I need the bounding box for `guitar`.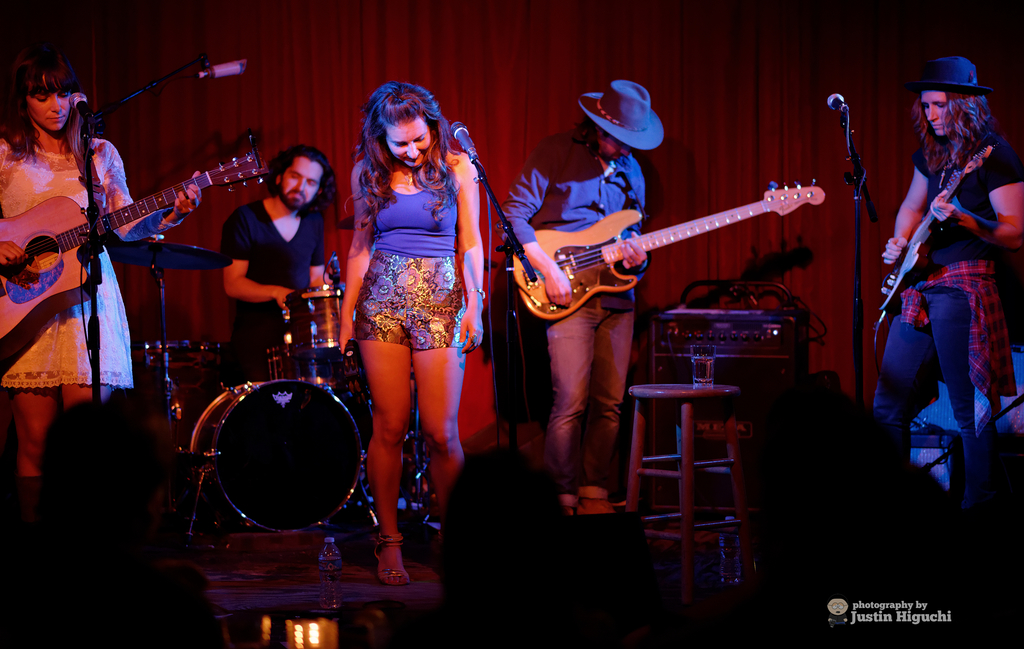
Here it is: <region>0, 134, 267, 347</region>.
